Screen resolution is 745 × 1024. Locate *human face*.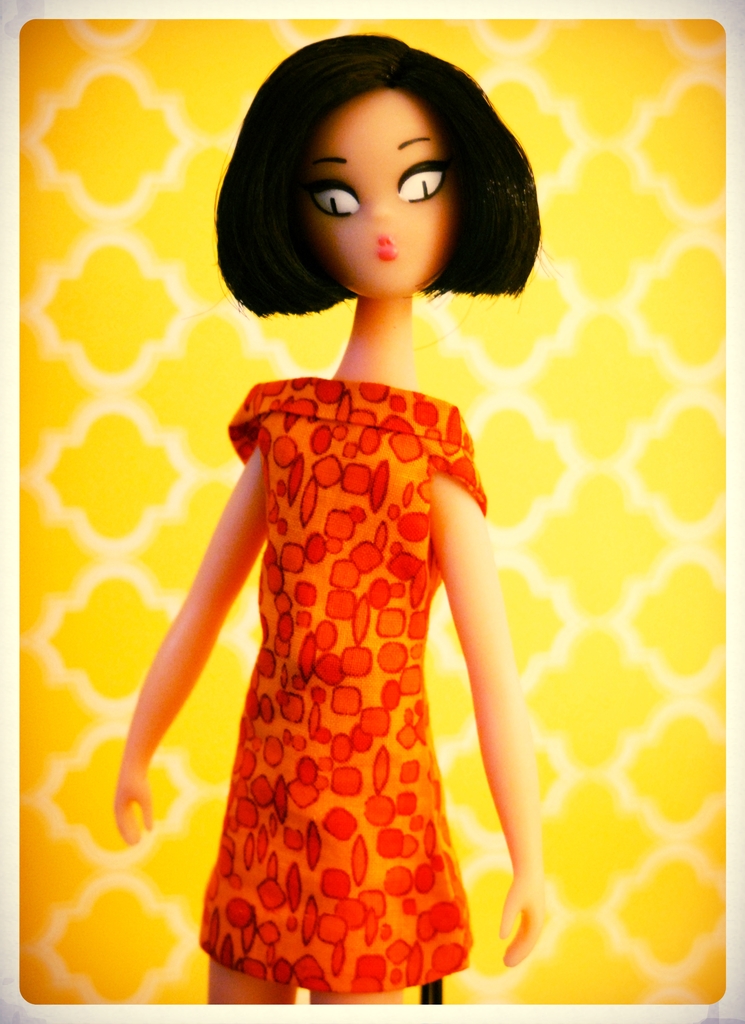
region(291, 81, 454, 296).
